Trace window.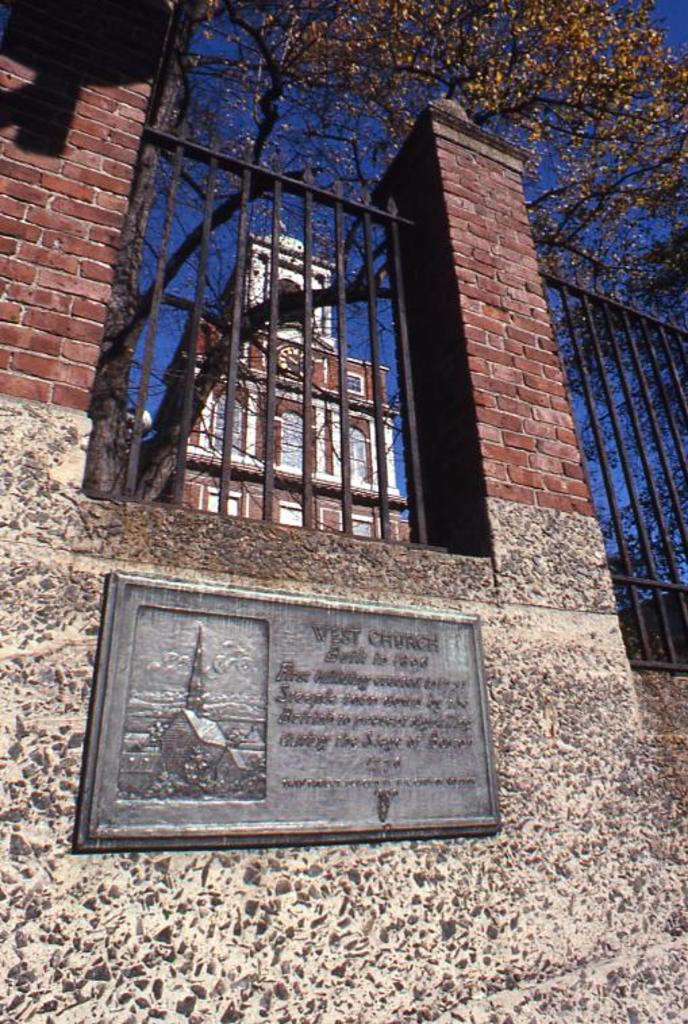
Traced to [342, 376, 365, 392].
